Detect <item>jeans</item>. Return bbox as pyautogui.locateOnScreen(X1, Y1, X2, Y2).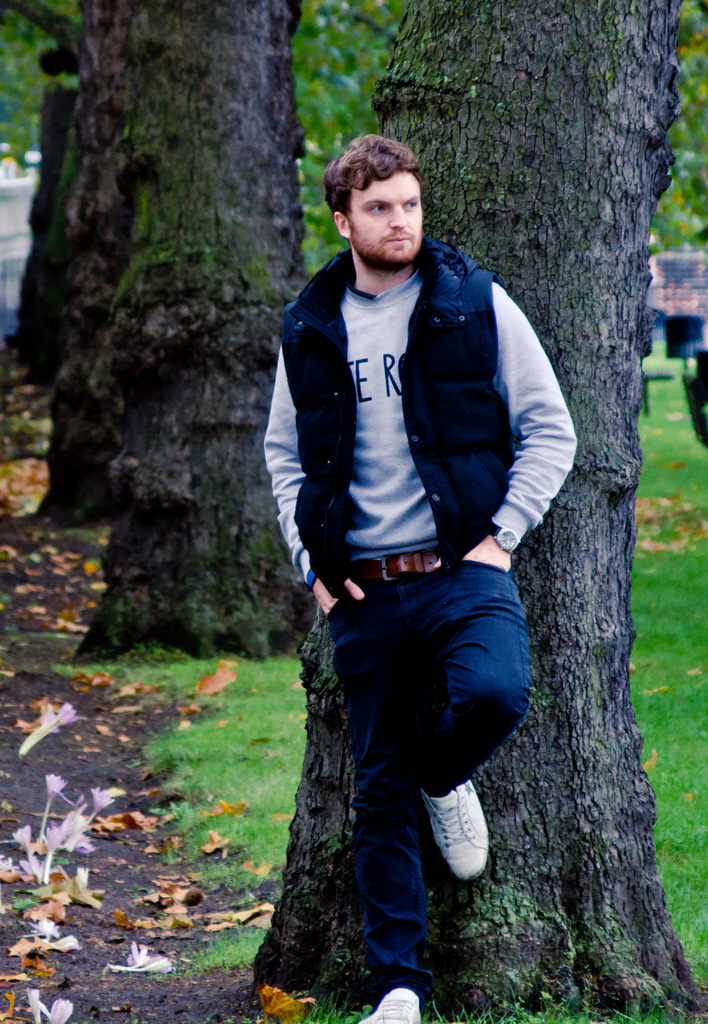
pyautogui.locateOnScreen(281, 575, 536, 977).
